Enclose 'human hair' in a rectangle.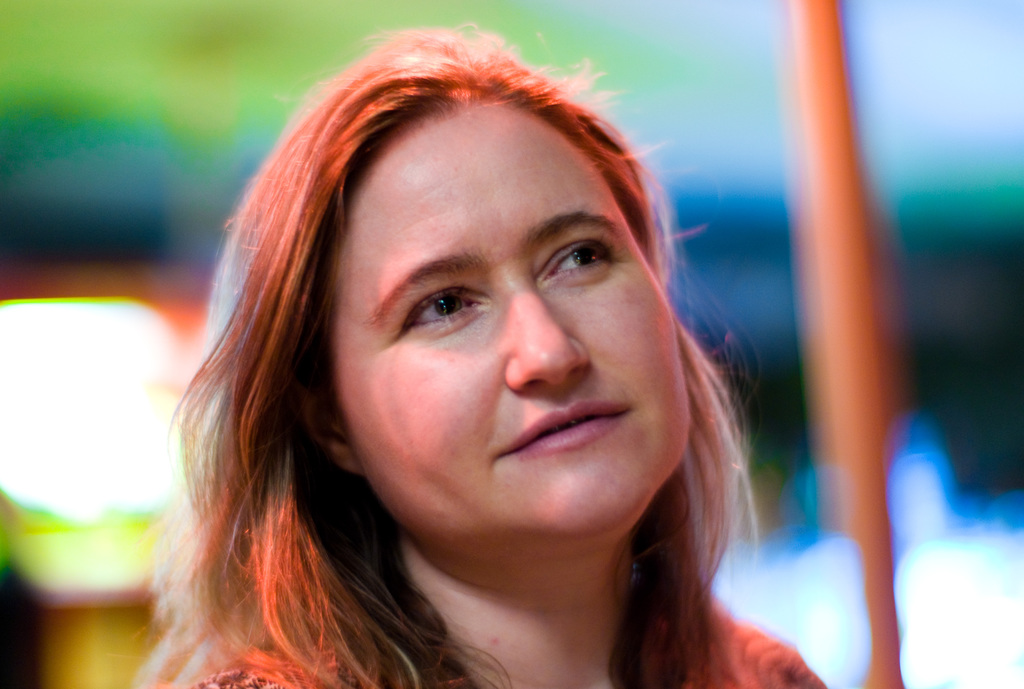
rect(161, 34, 748, 654).
